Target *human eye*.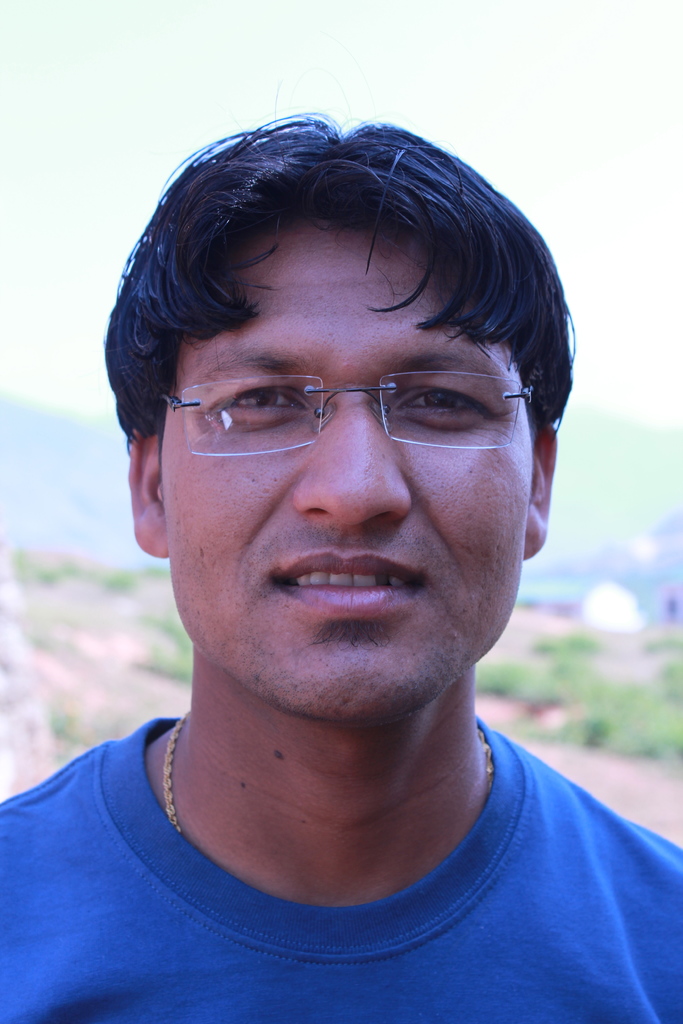
Target region: bbox(202, 374, 325, 428).
